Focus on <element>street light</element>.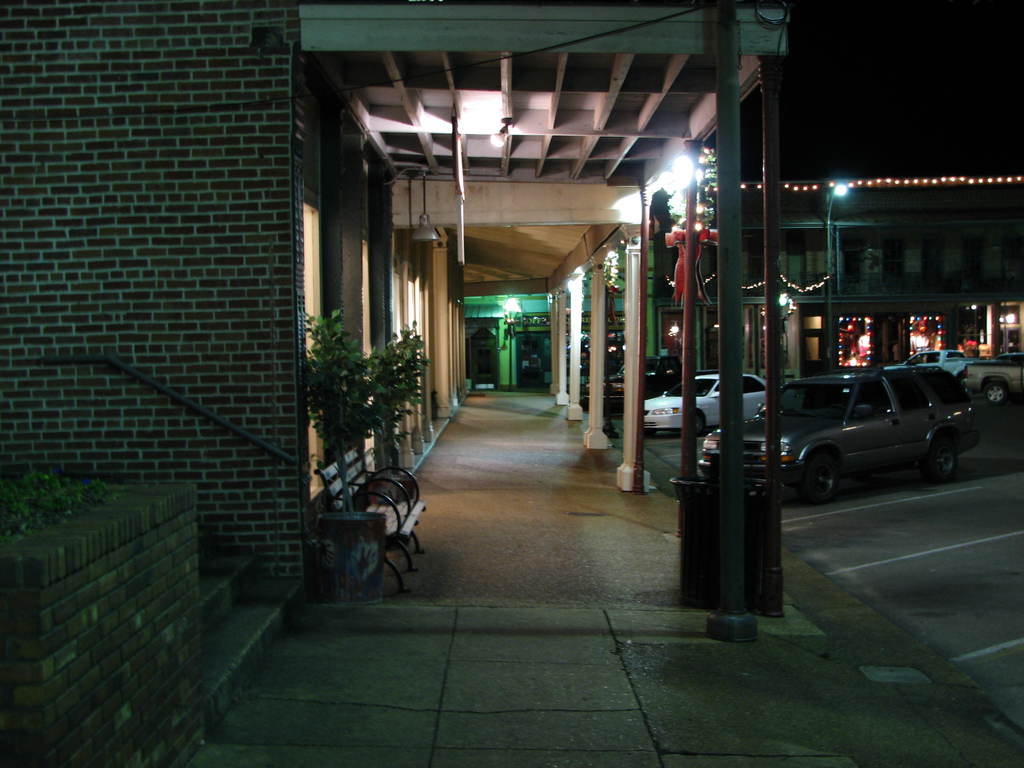
Focused at <region>817, 180, 847, 367</region>.
